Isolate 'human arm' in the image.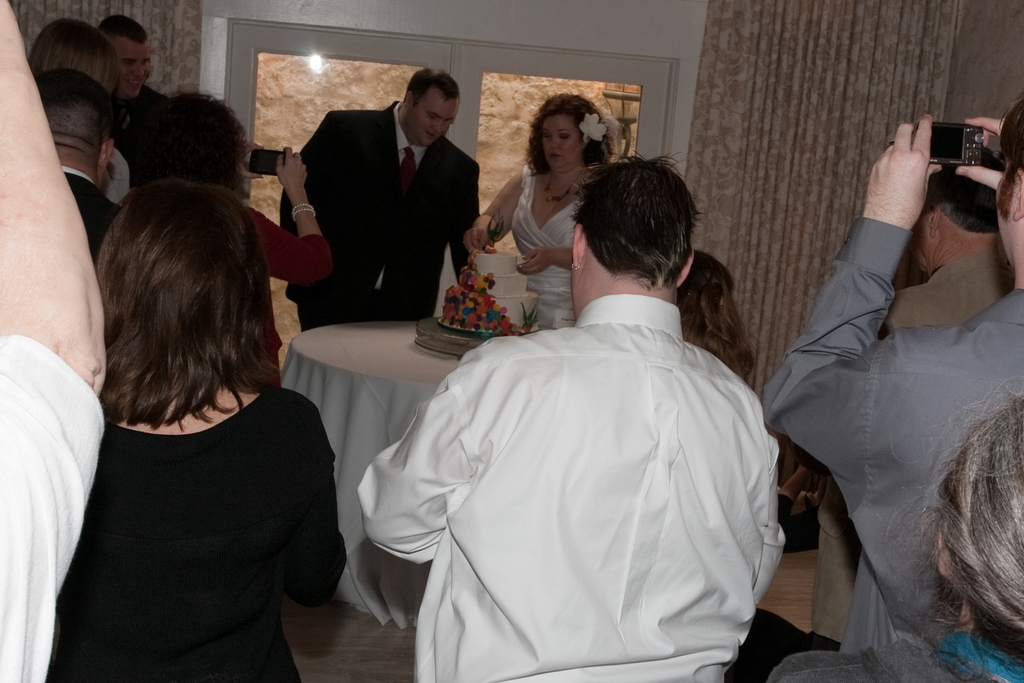
Isolated region: box(354, 352, 488, 567).
